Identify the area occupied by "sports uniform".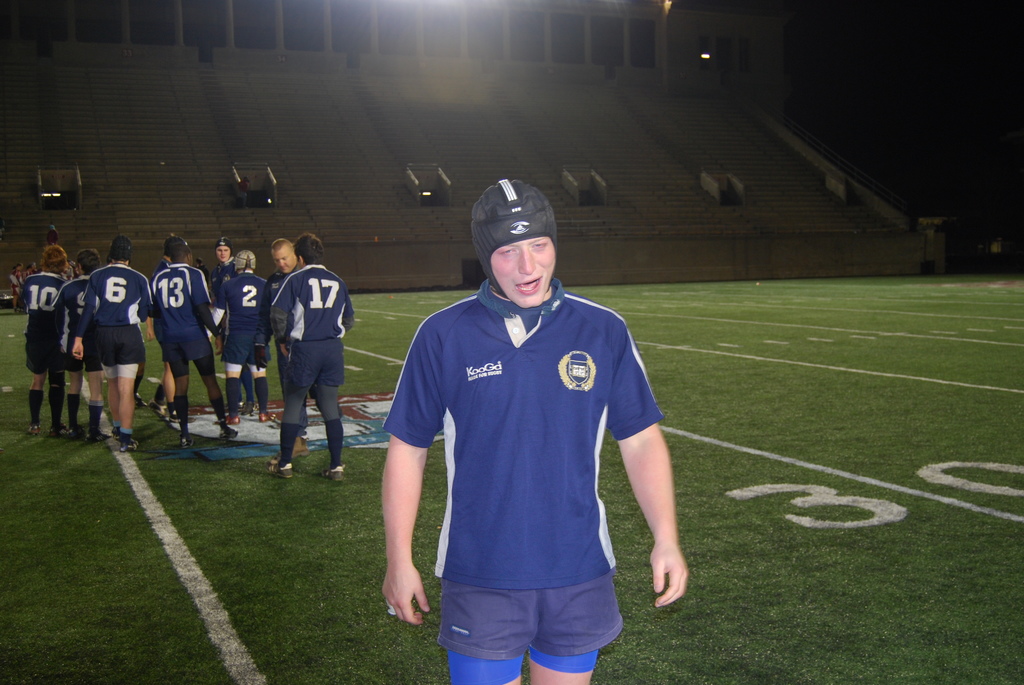
Area: (363, 184, 679, 679).
